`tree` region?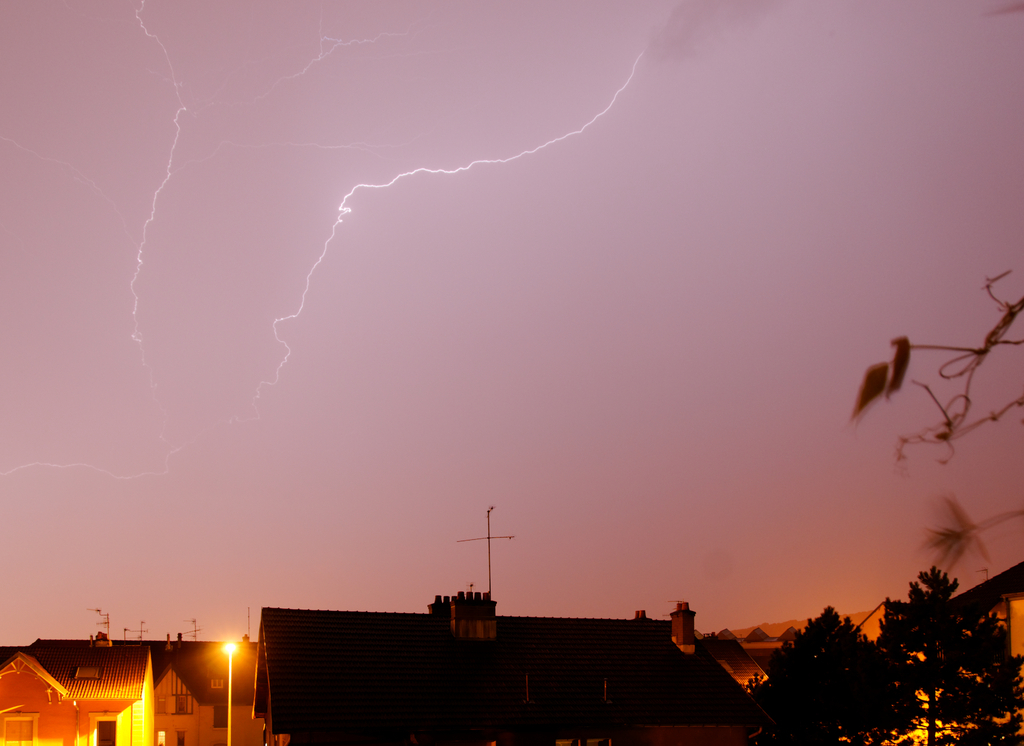
(left=738, top=605, right=918, bottom=745)
